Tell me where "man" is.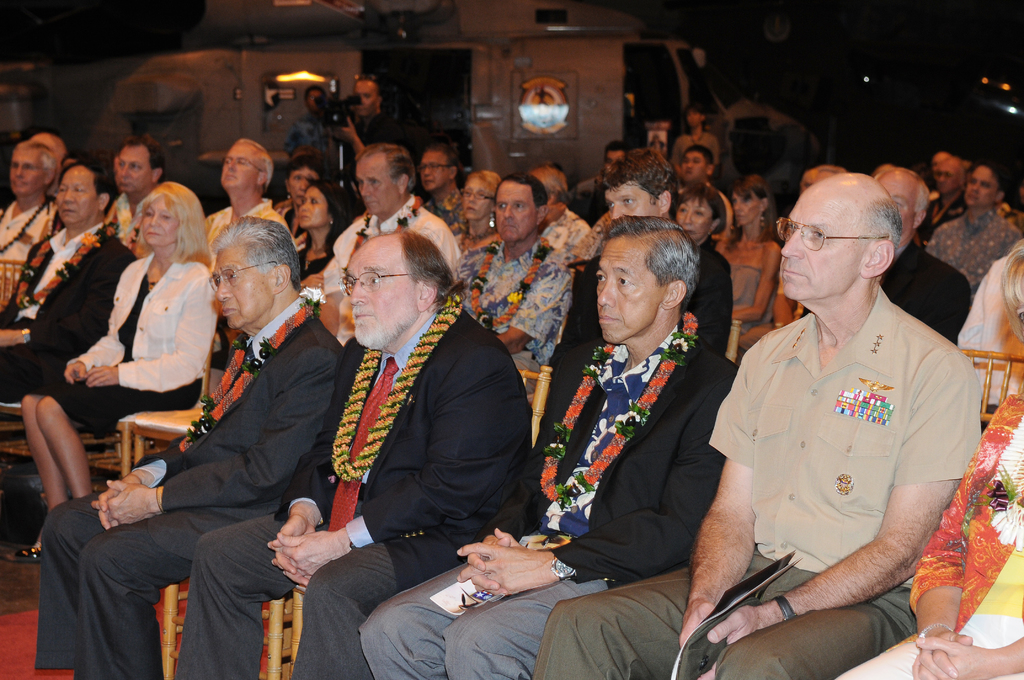
"man" is at [332, 77, 390, 219].
